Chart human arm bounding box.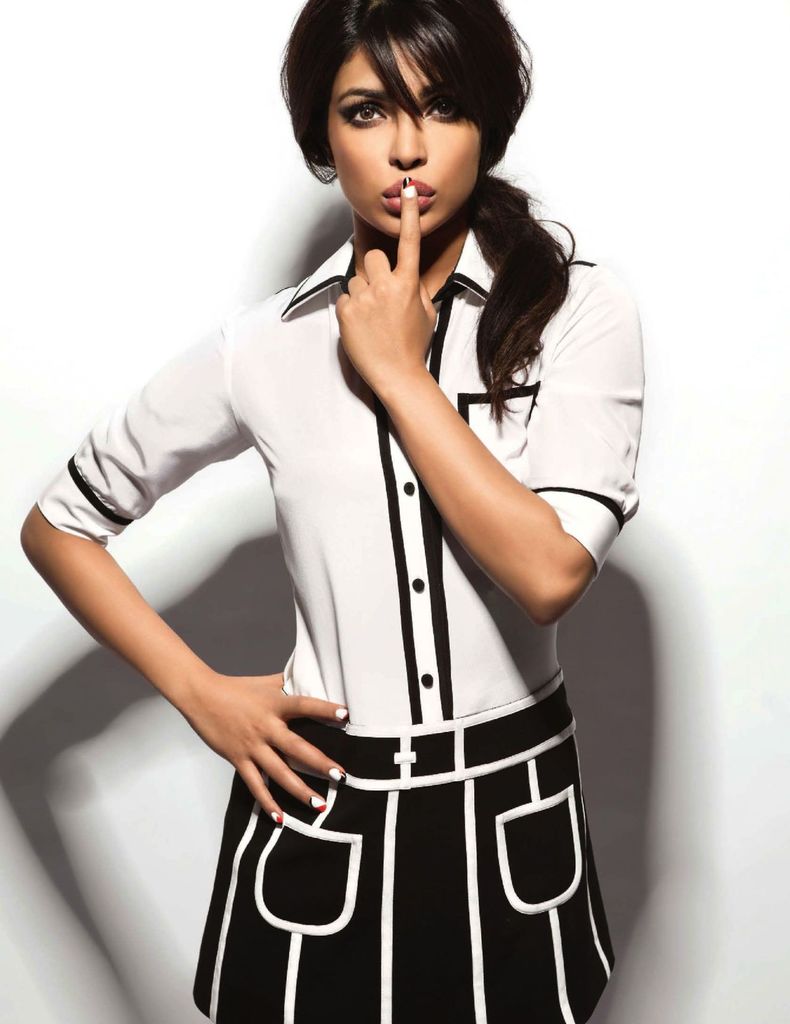
Charted: (33, 328, 339, 806).
